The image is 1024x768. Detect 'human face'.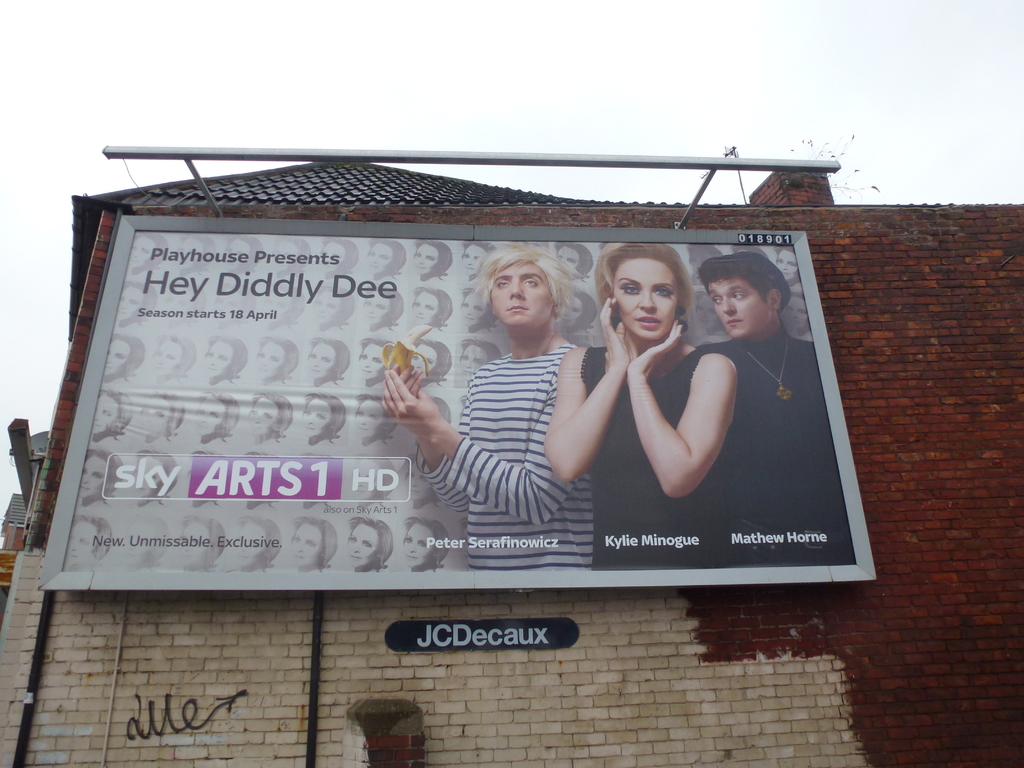
Detection: BBox(364, 292, 397, 323).
